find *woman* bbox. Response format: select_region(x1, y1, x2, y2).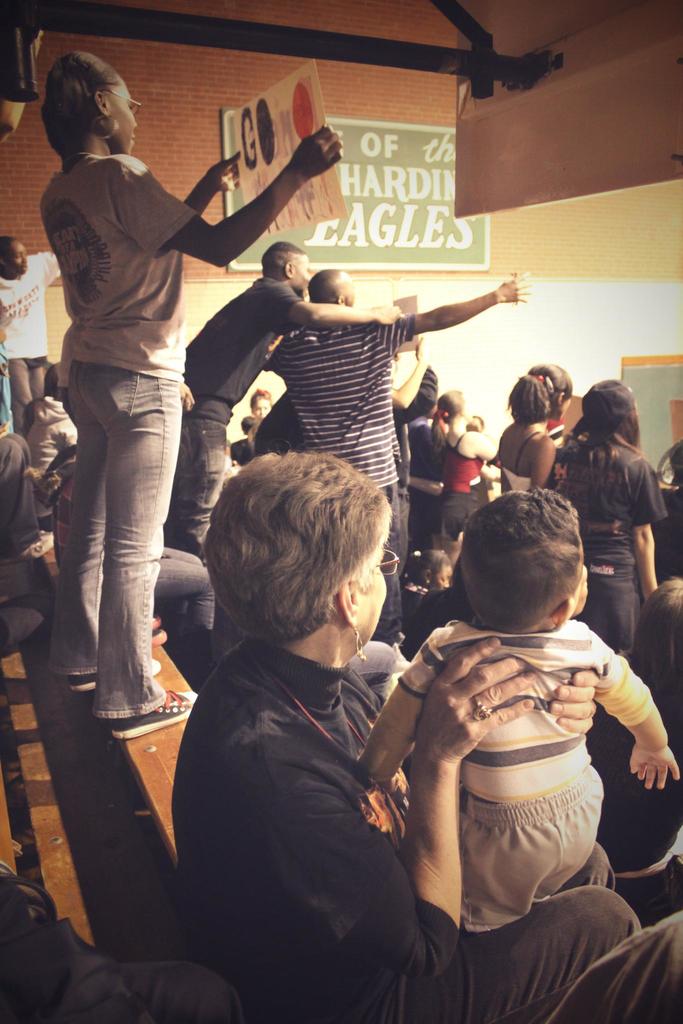
select_region(38, 50, 349, 739).
